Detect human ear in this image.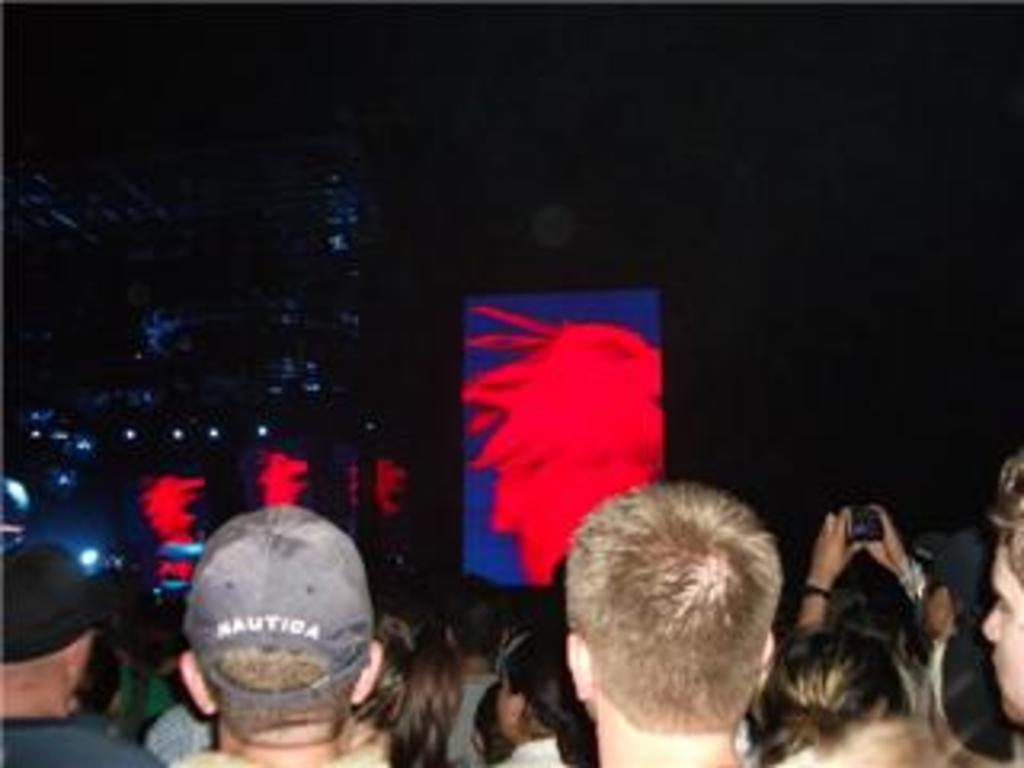
Detection: [x1=752, y1=634, x2=778, y2=694].
